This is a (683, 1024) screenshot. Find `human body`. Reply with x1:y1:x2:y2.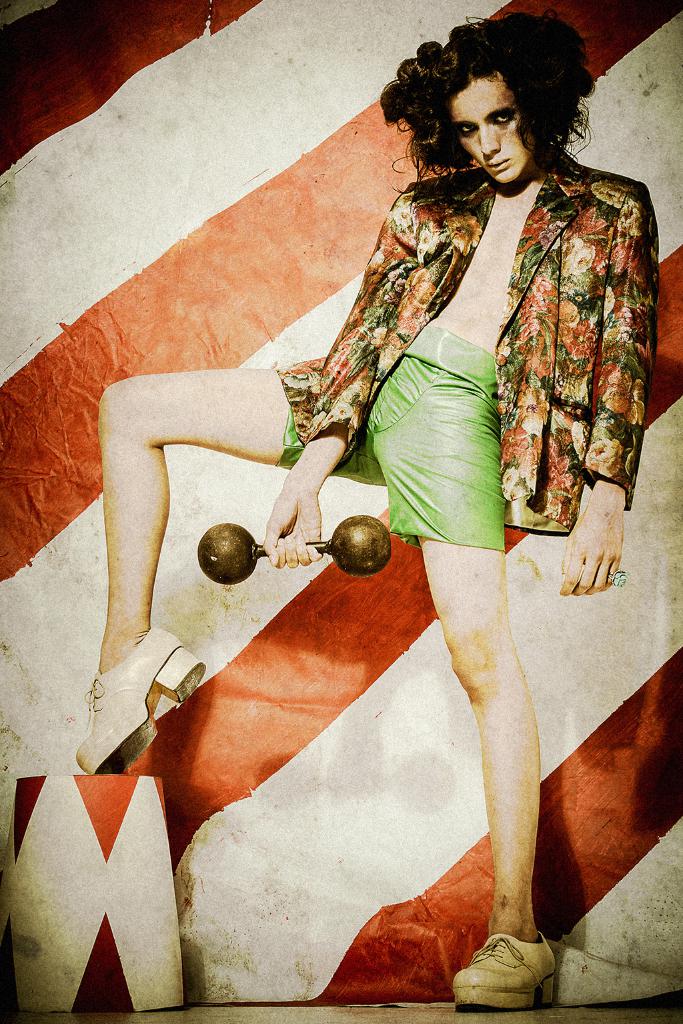
85:89:620:984.
